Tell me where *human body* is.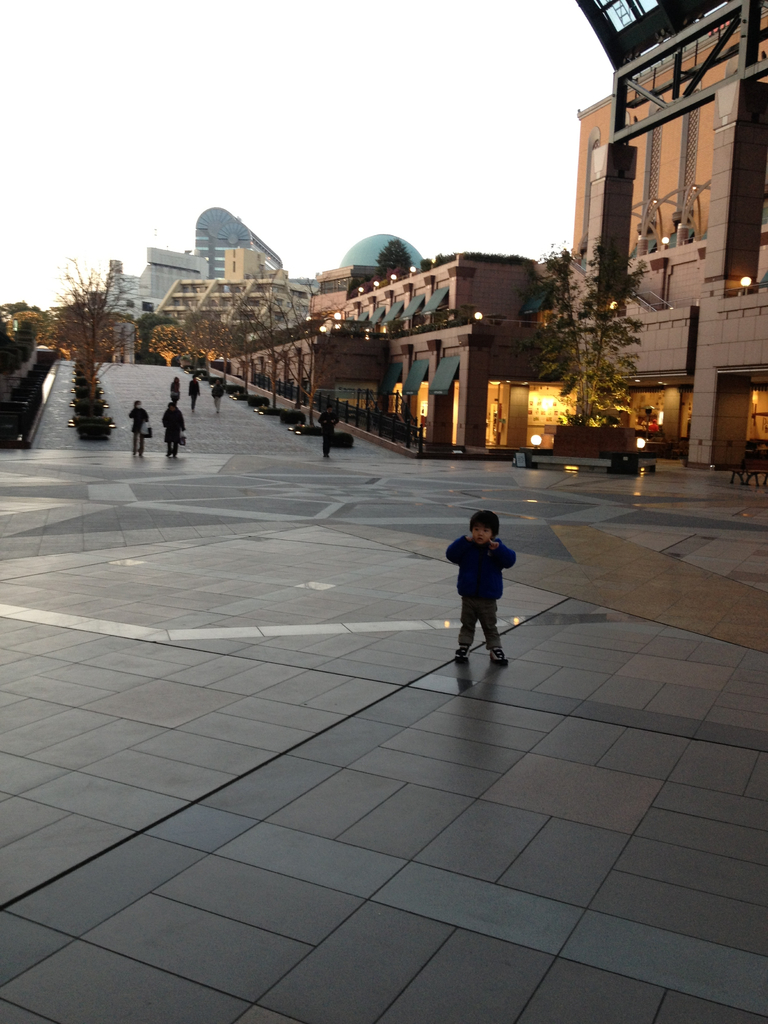
*human body* is at (left=191, top=378, right=199, bottom=410).
